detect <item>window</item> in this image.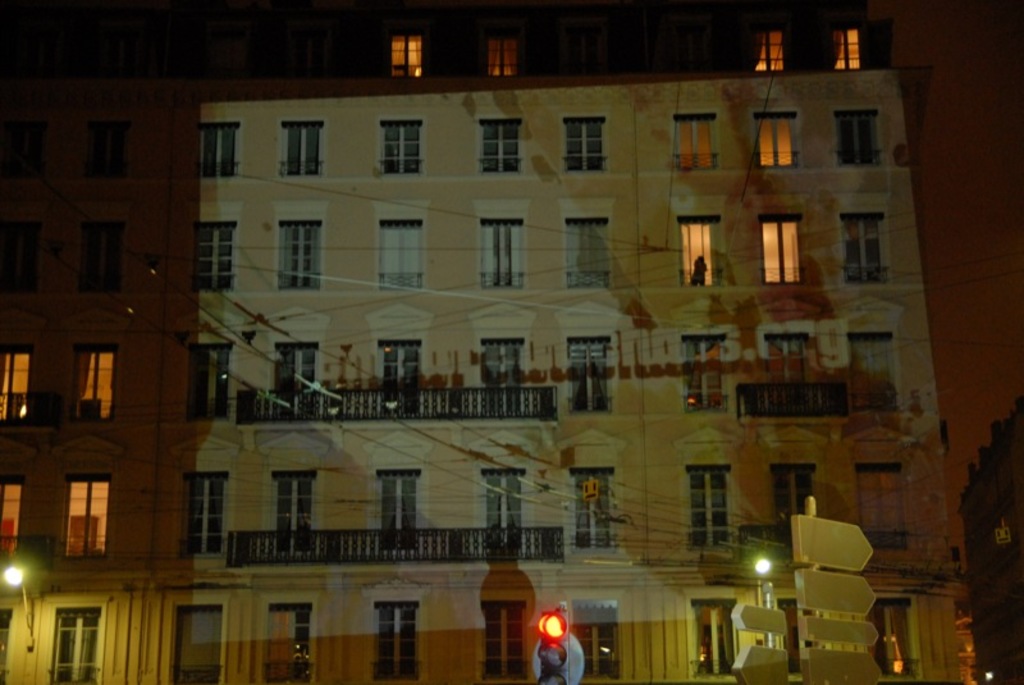
Detection: {"left": 481, "top": 606, "right": 525, "bottom": 677}.
